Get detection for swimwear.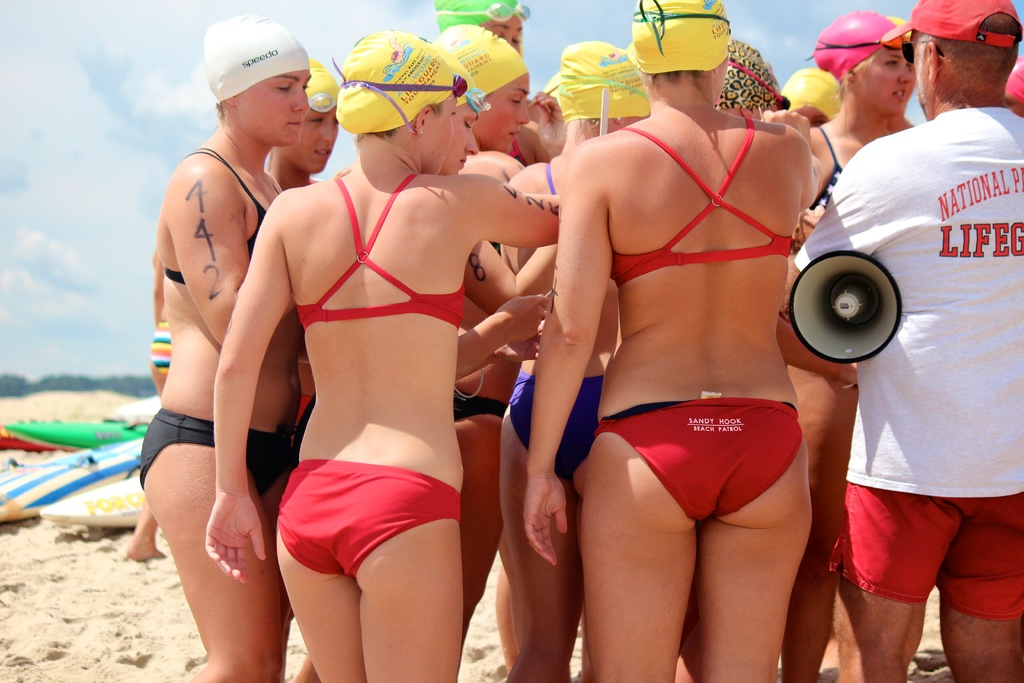
Detection: (left=451, top=374, right=513, bottom=424).
